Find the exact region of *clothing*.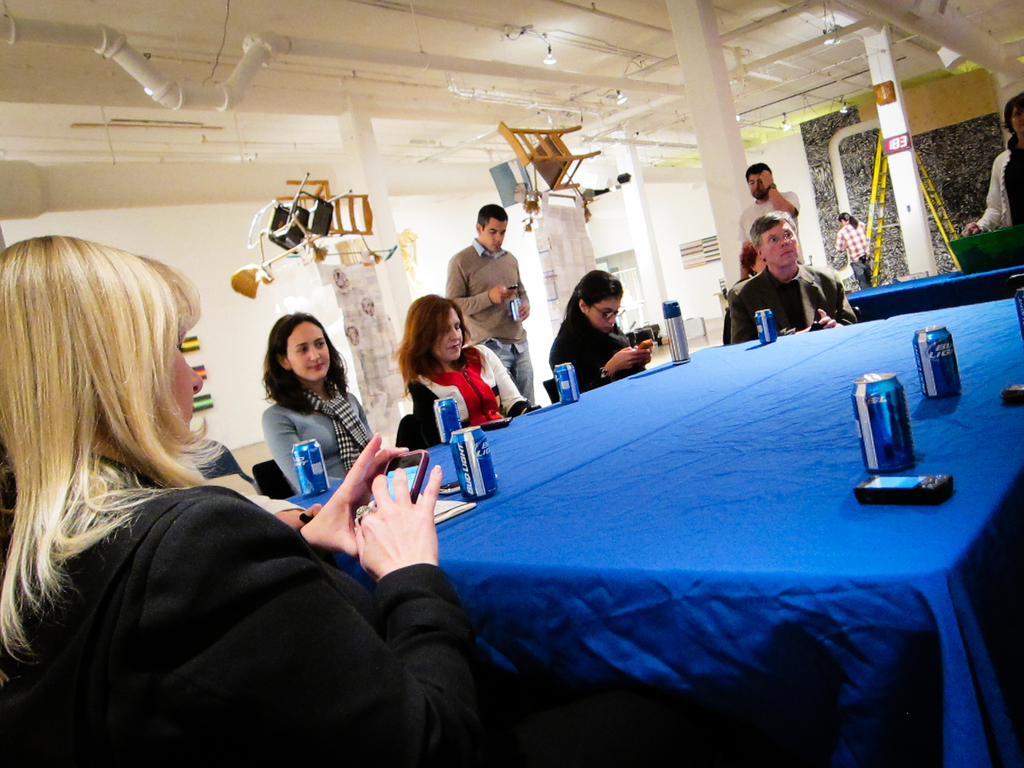
Exact region: x1=413, y1=340, x2=541, y2=452.
